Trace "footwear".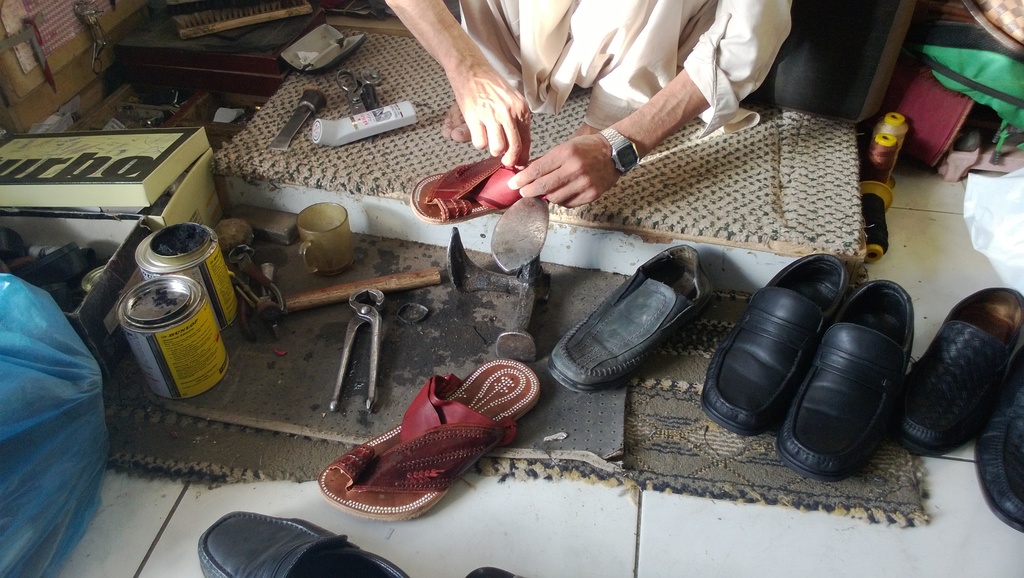
Traced to 407 152 567 225.
